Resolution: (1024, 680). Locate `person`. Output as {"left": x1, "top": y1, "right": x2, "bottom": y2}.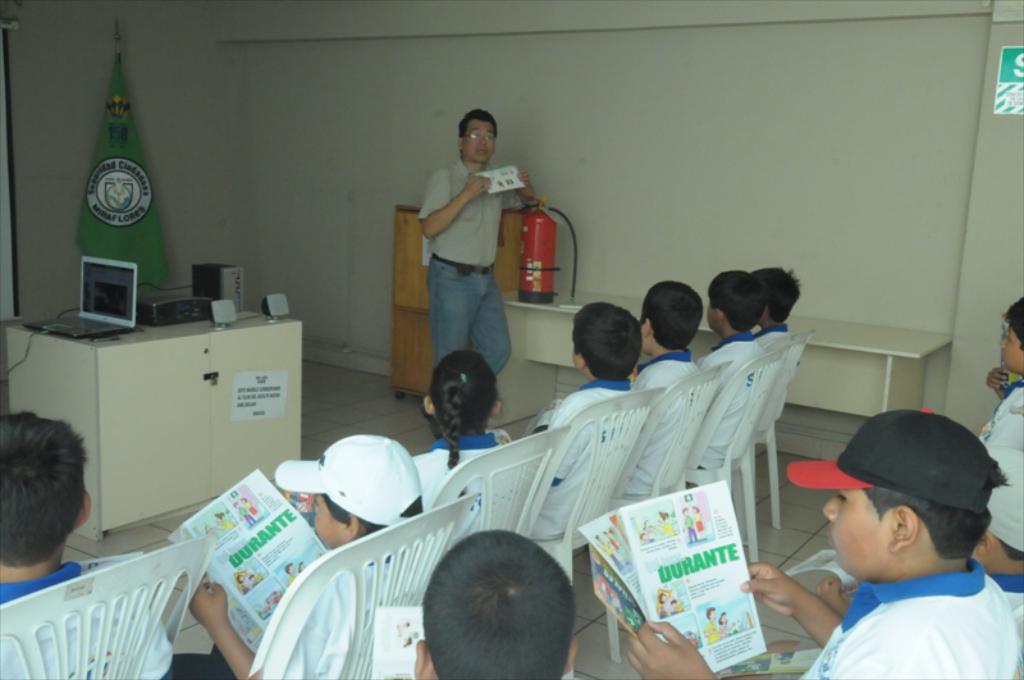
{"left": 977, "top": 301, "right": 1023, "bottom": 456}.
